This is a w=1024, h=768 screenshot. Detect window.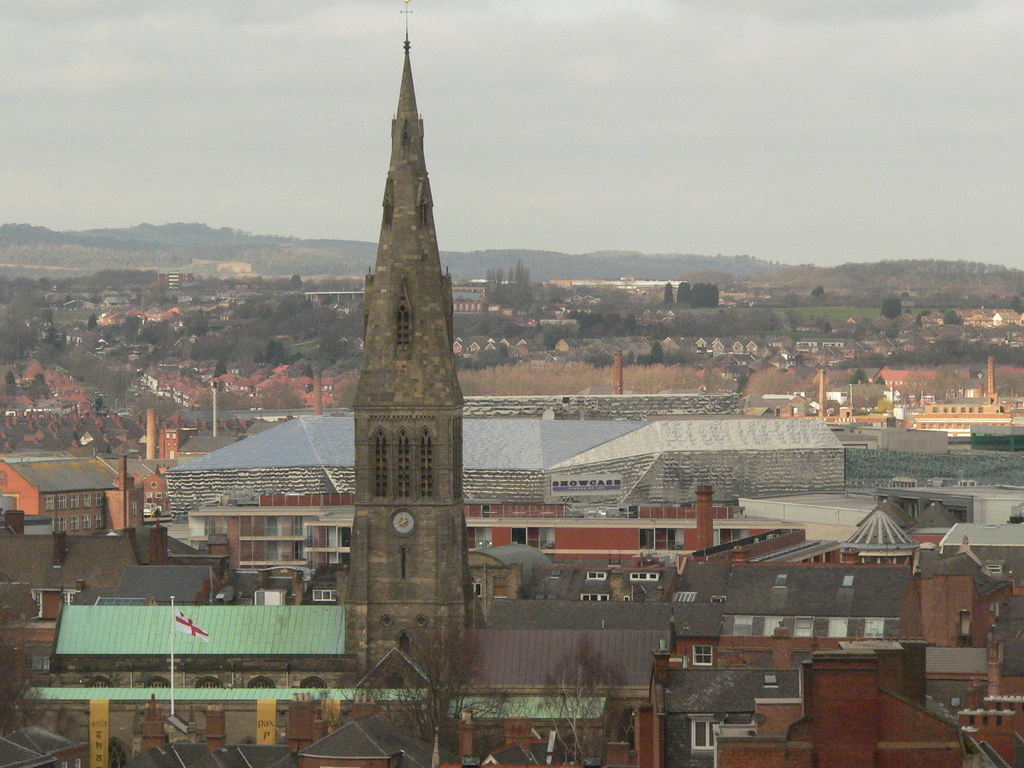
x1=967 y1=406 x2=973 y2=412.
